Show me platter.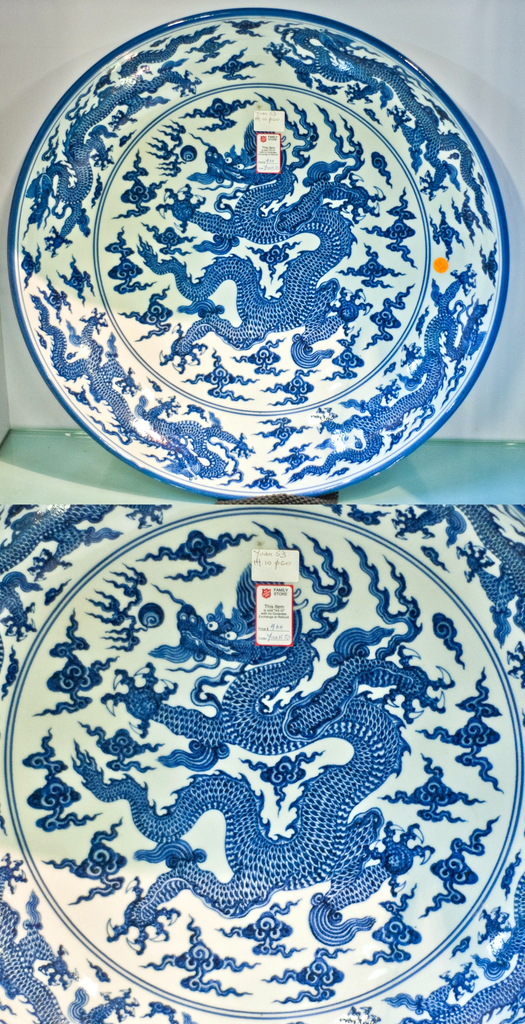
platter is here: rect(6, 506, 519, 1019).
